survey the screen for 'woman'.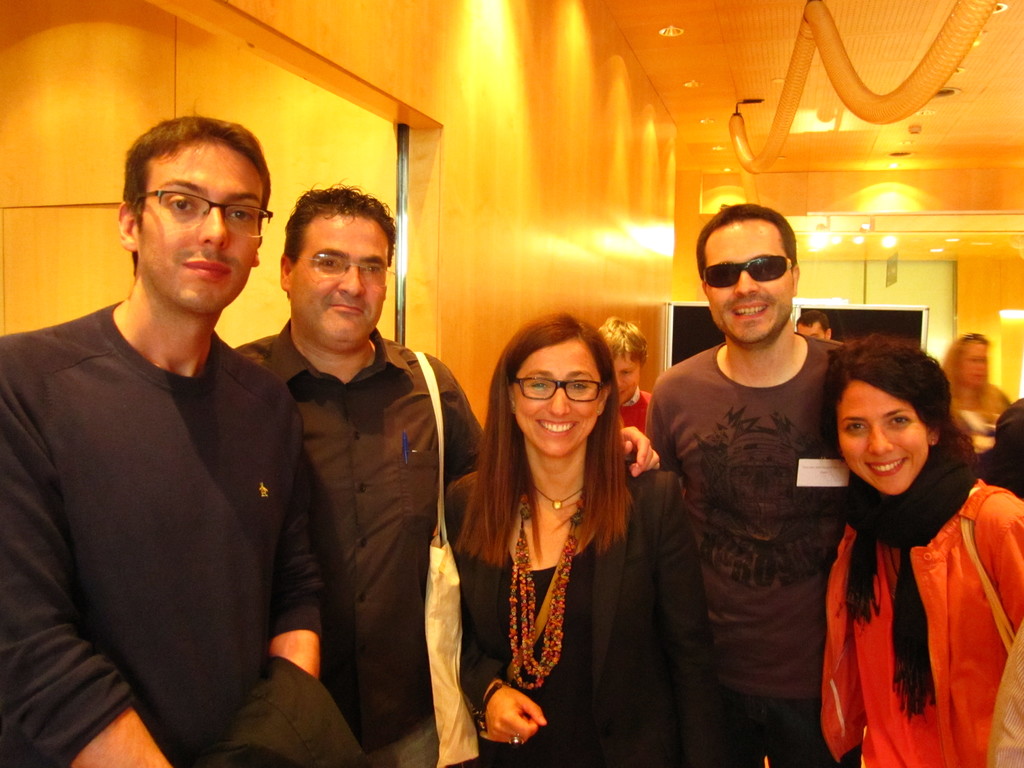
Survey found: crop(440, 310, 723, 767).
